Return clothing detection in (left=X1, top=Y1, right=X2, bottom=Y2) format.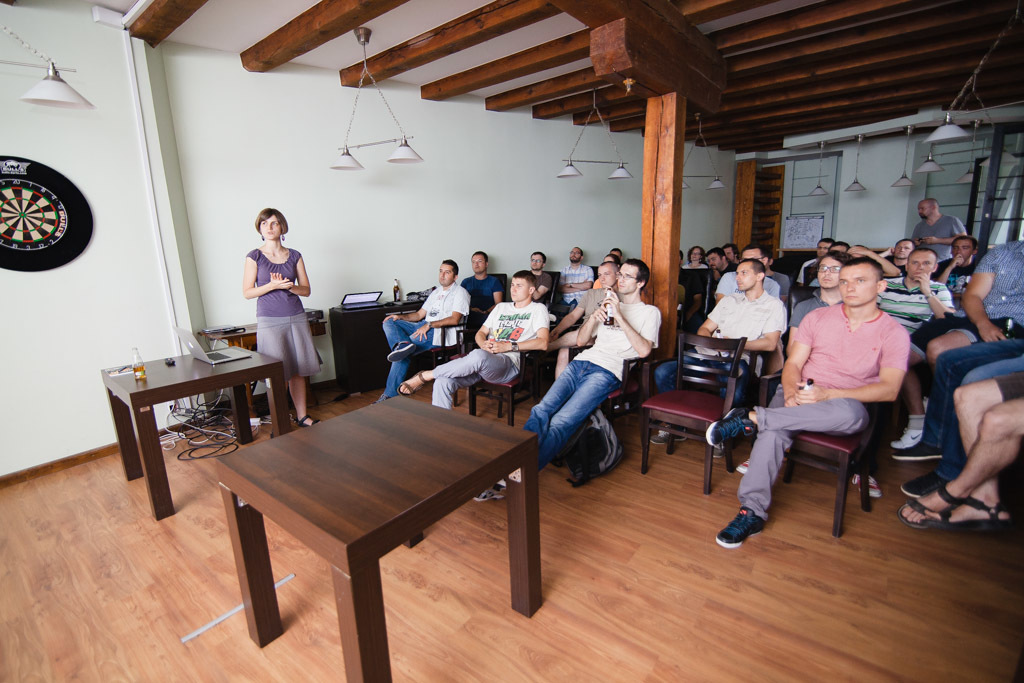
(left=991, top=373, right=1023, bottom=411).
